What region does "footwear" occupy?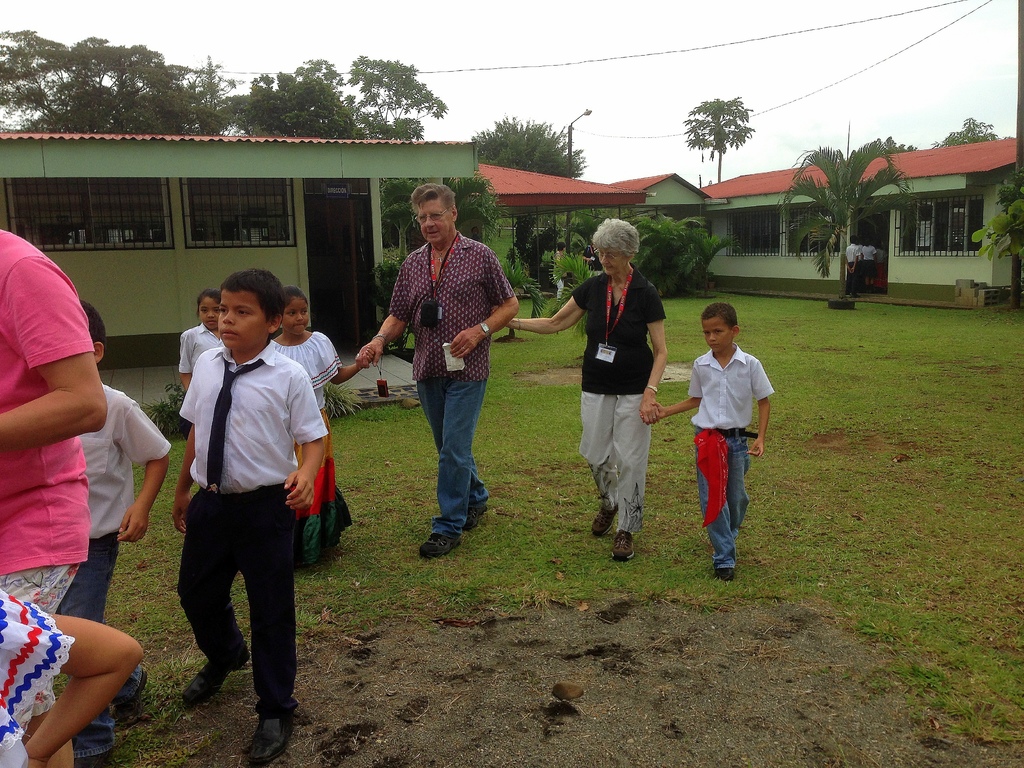
select_region(236, 706, 294, 763).
